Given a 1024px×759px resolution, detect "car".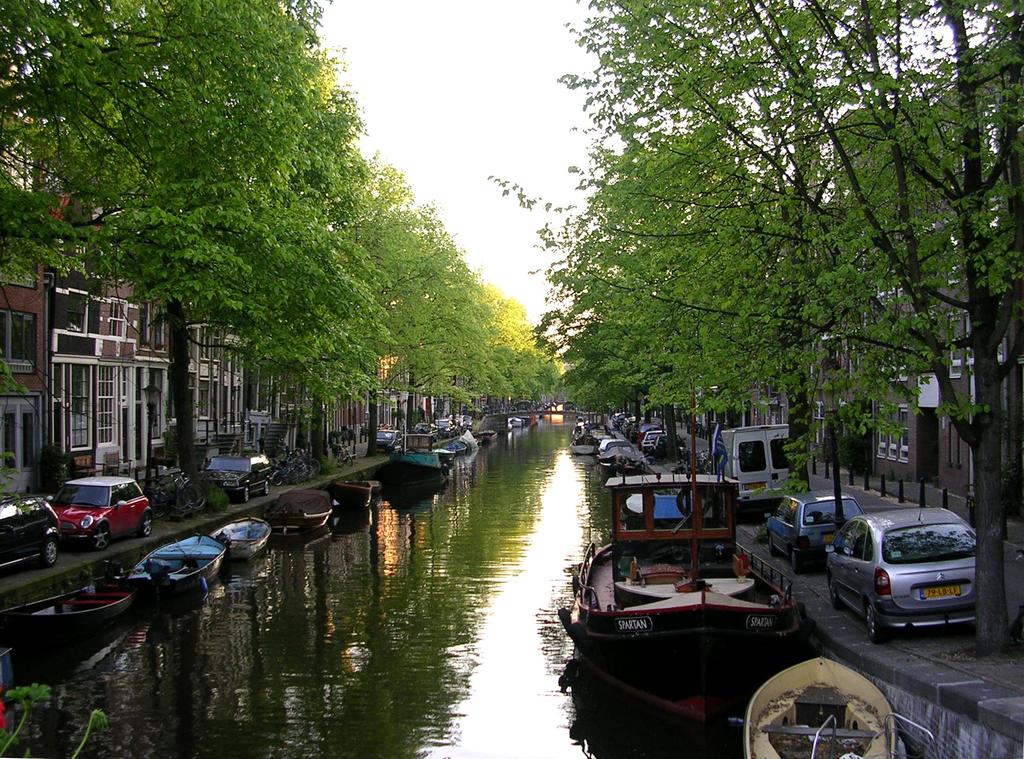
rect(47, 476, 154, 553).
